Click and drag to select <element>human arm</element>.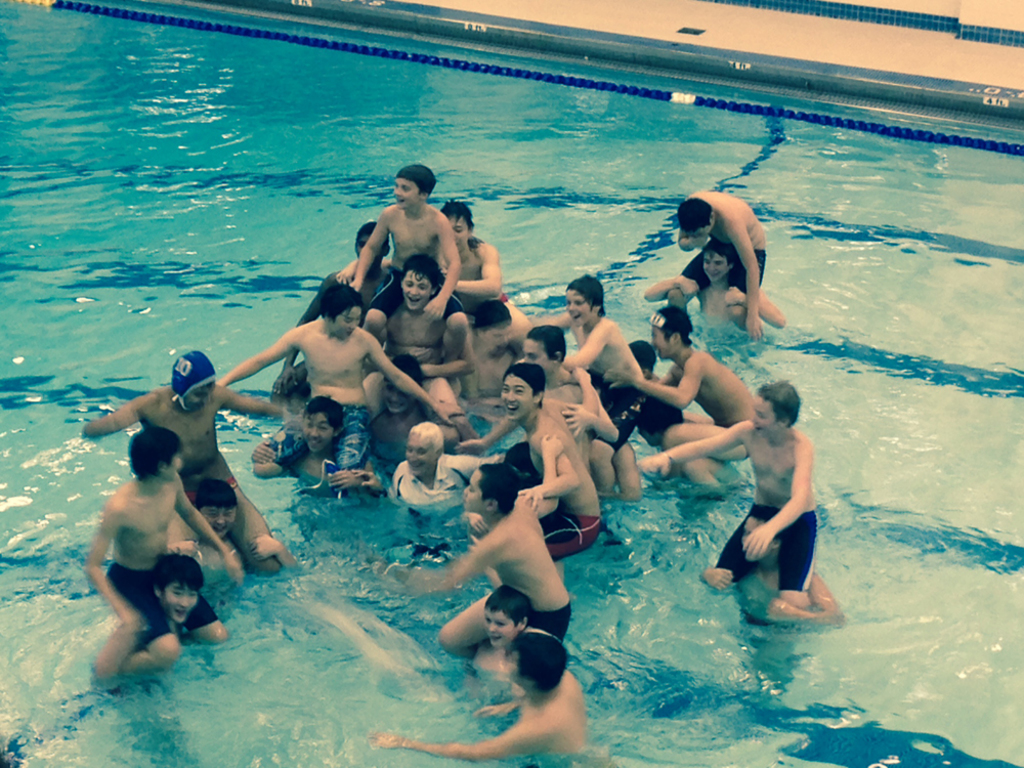
Selection: left=563, top=313, right=624, bottom=373.
